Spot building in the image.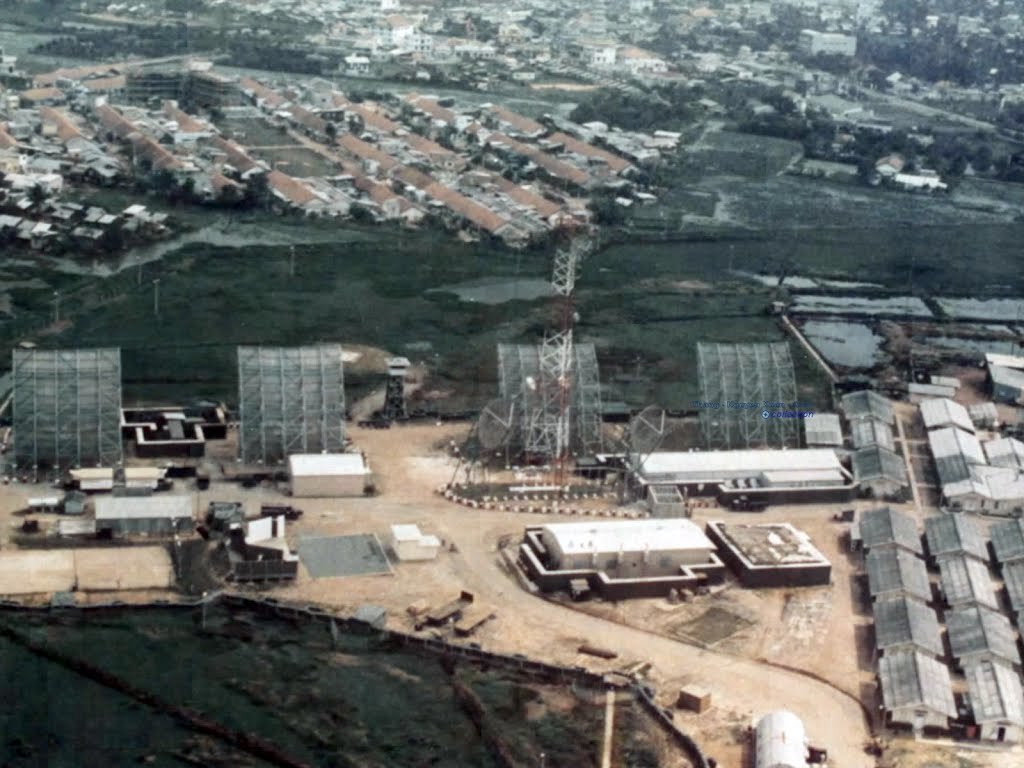
building found at [557,516,713,567].
